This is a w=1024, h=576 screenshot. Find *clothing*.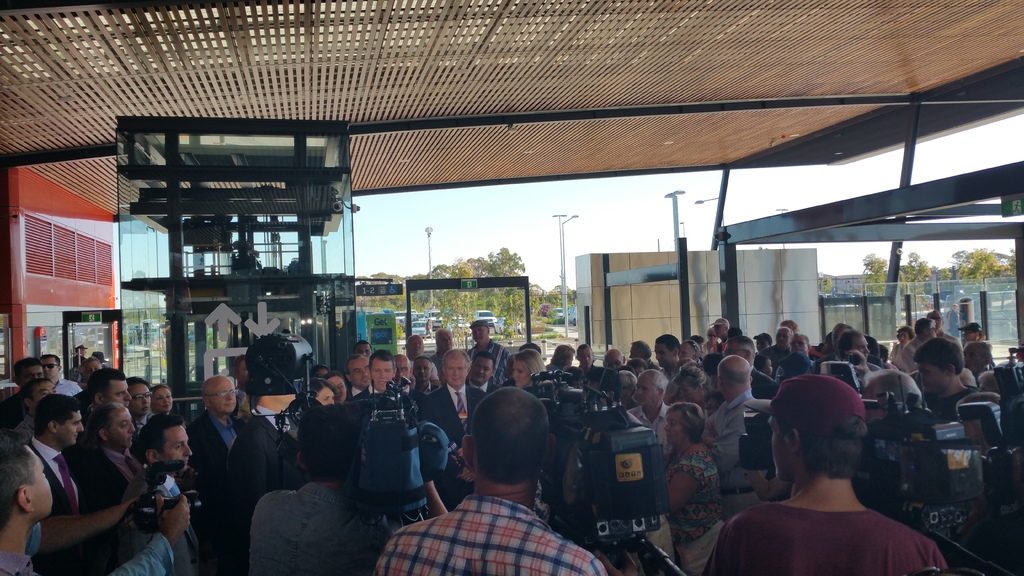
Bounding box: region(26, 431, 84, 518).
